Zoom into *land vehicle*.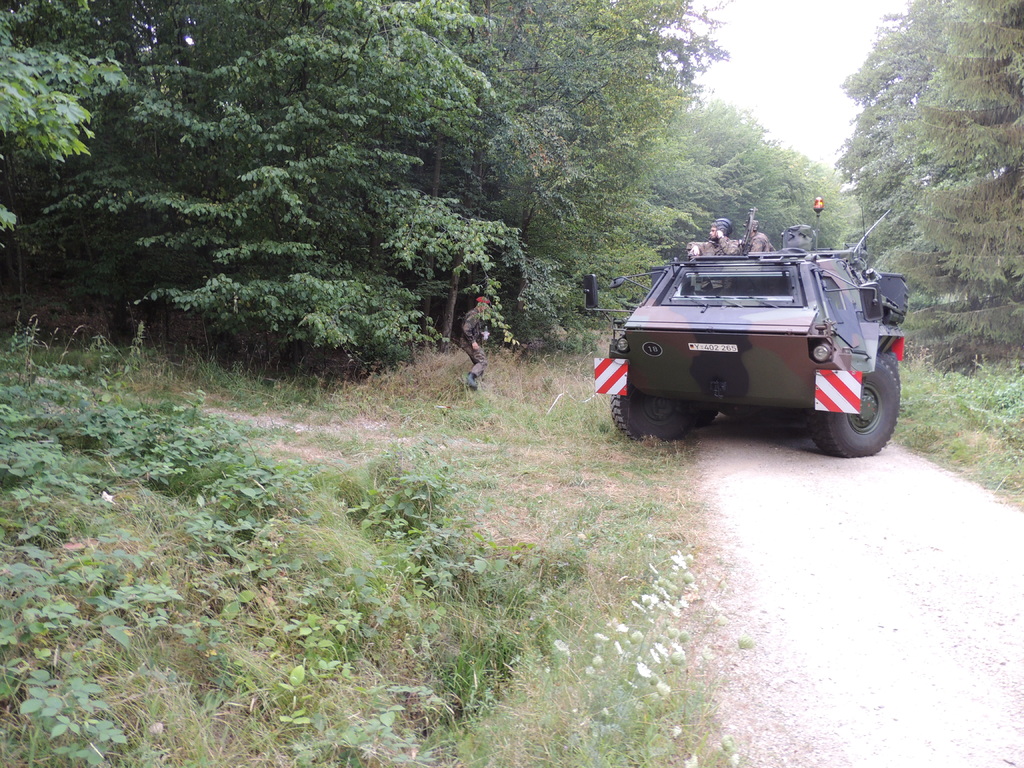
Zoom target: 595:216:913:466.
